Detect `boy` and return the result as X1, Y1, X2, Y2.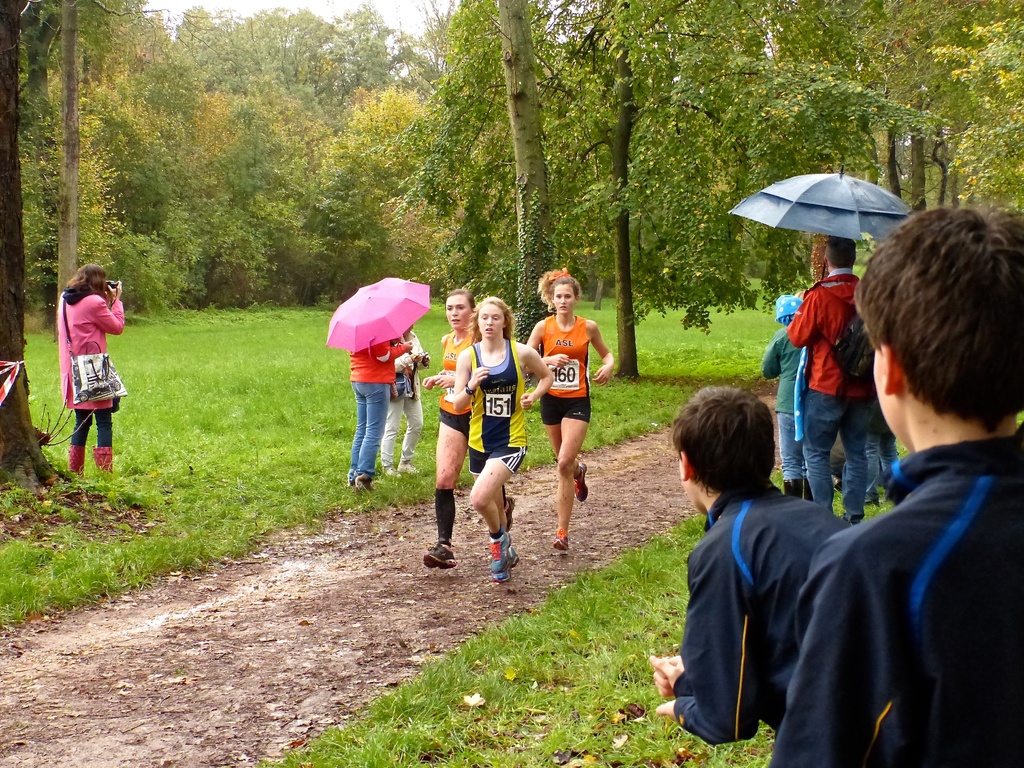
657, 372, 857, 733.
